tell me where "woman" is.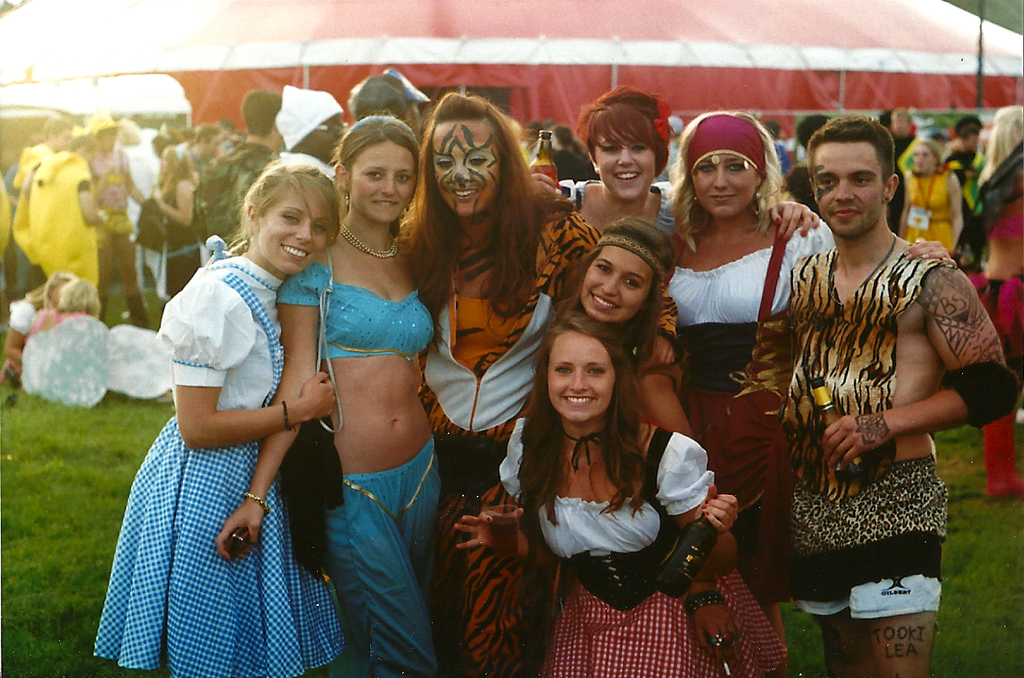
"woman" is at <box>527,88,828,328</box>.
